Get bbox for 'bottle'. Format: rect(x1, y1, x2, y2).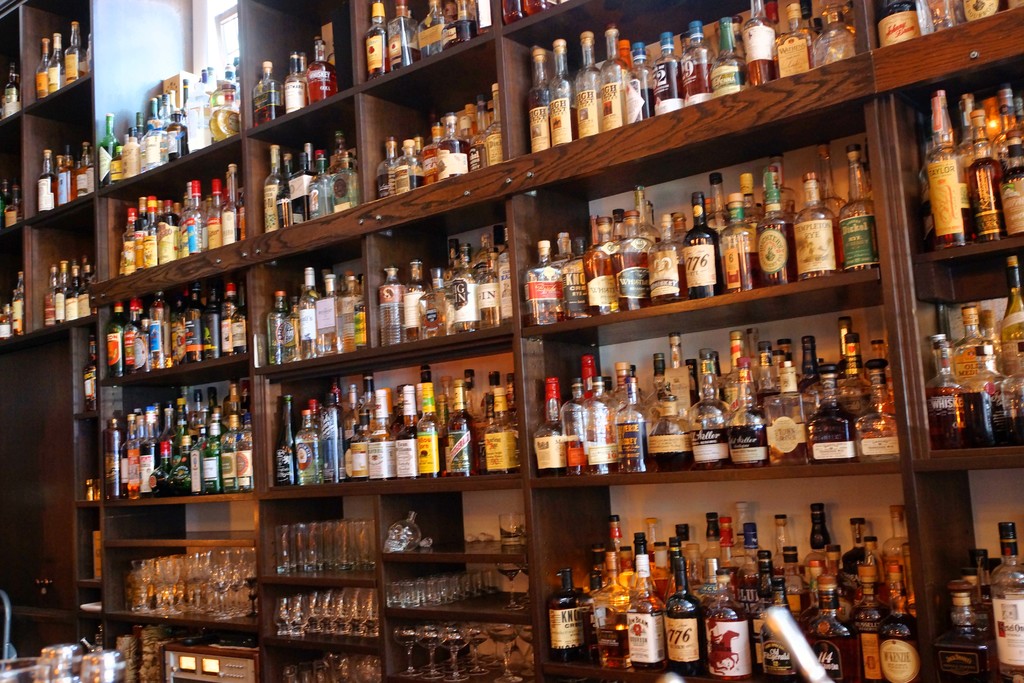
rect(0, 62, 22, 122).
